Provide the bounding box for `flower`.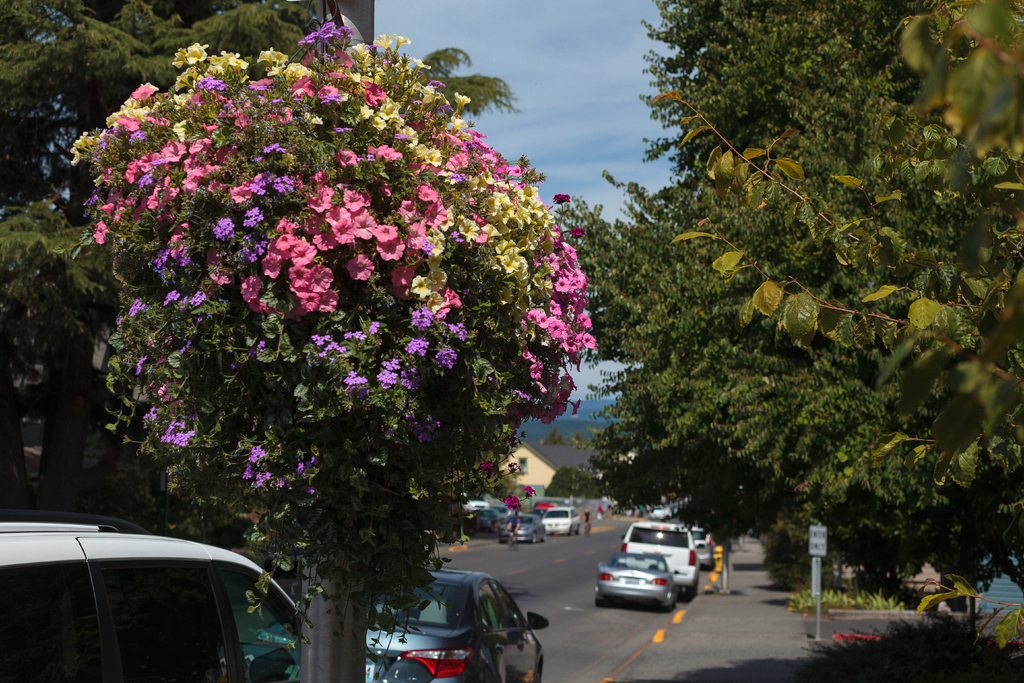
[350,211,382,236].
